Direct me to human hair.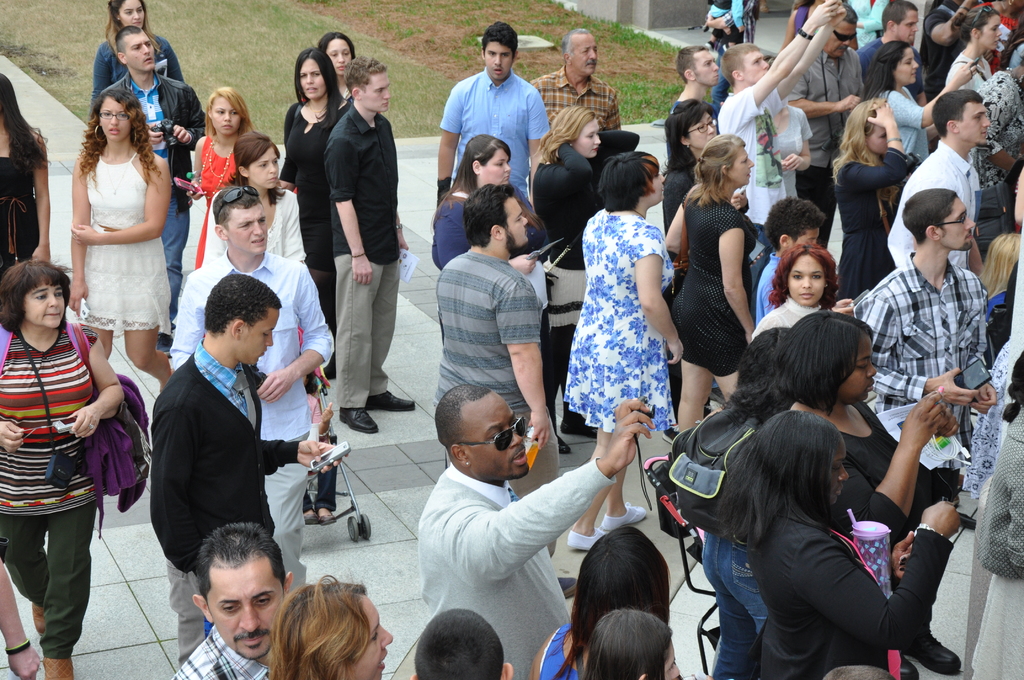
Direction: x1=719 y1=44 x2=758 y2=88.
